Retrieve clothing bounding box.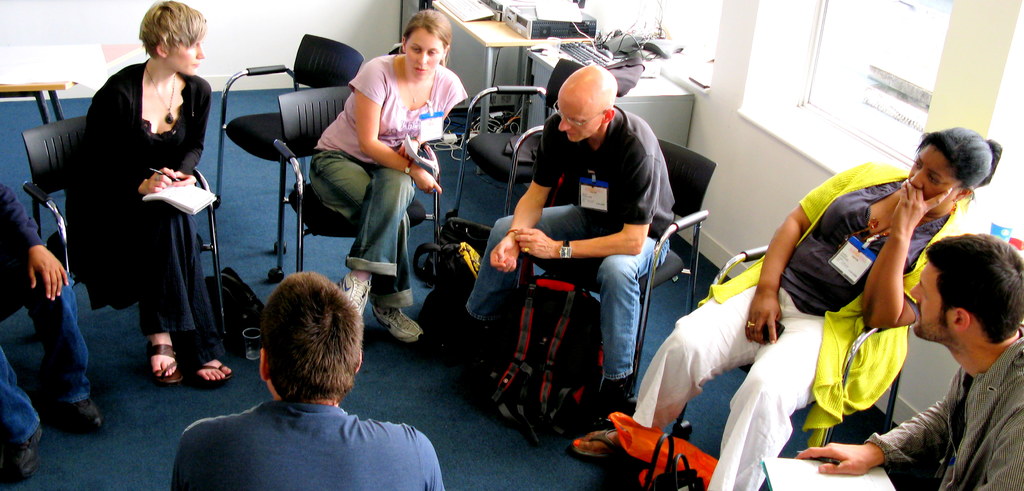
Bounding box: bbox=(461, 112, 684, 397).
